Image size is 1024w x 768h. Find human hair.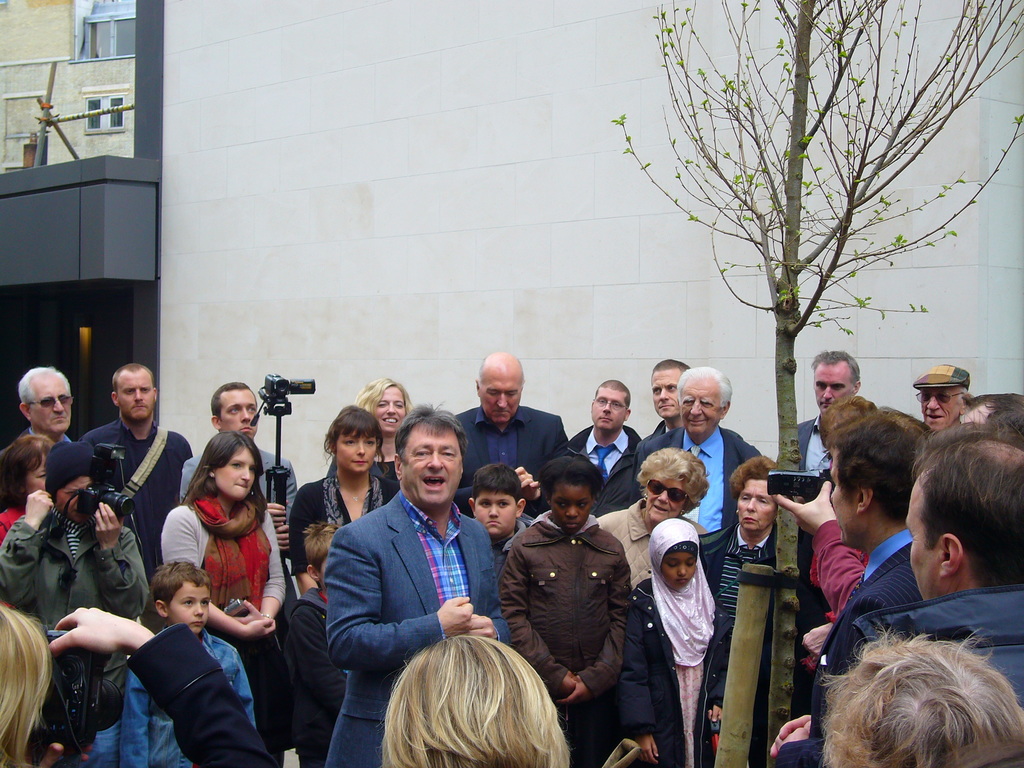
<region>181, 430, 268, 524</region>.
